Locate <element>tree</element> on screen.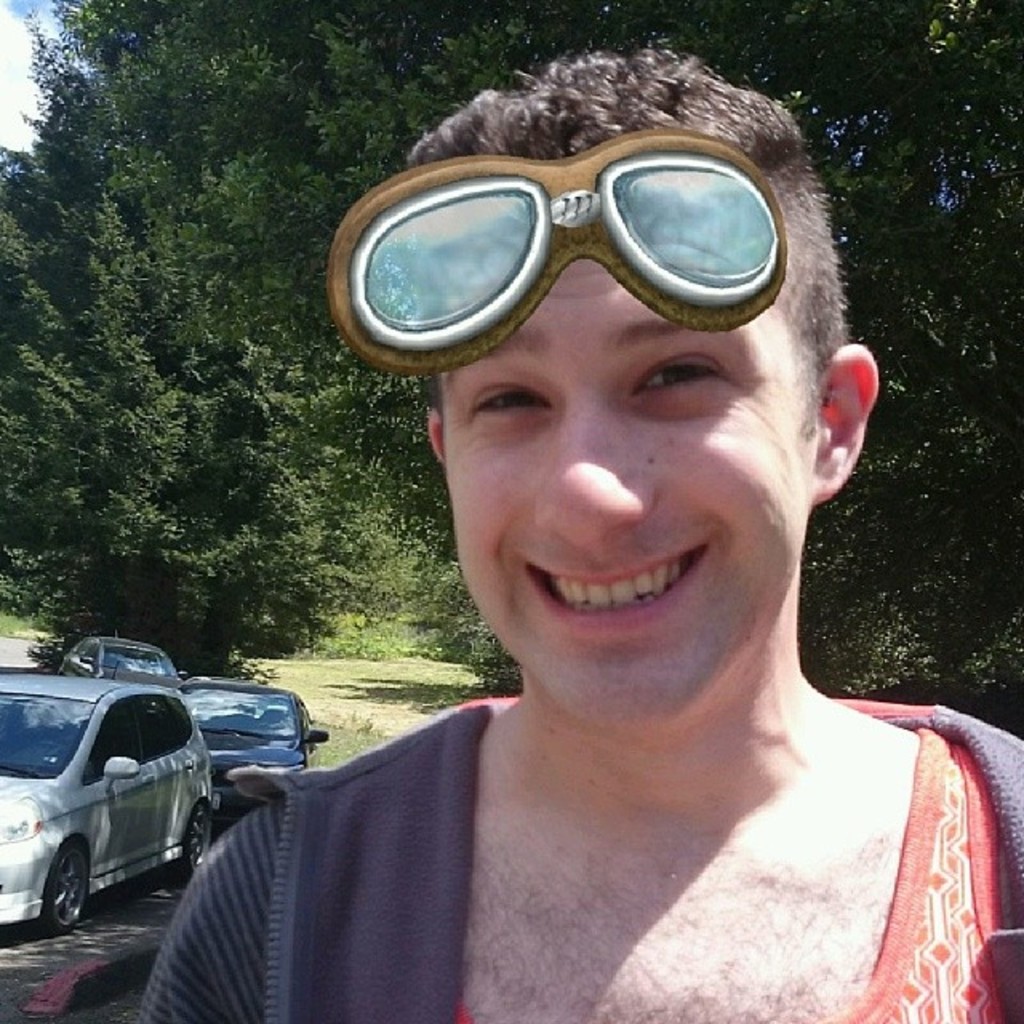
On screen at left=0, top=350, right=326, bottom=678.
